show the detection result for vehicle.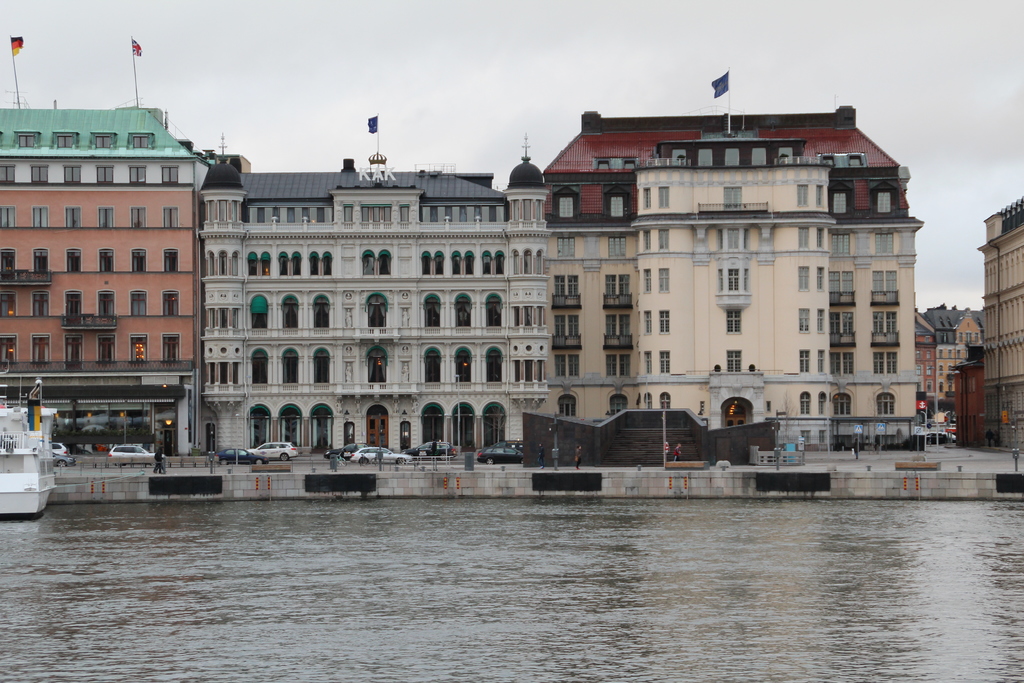
pyautogui.locateOnScreen(479, 443, 528, 466).
